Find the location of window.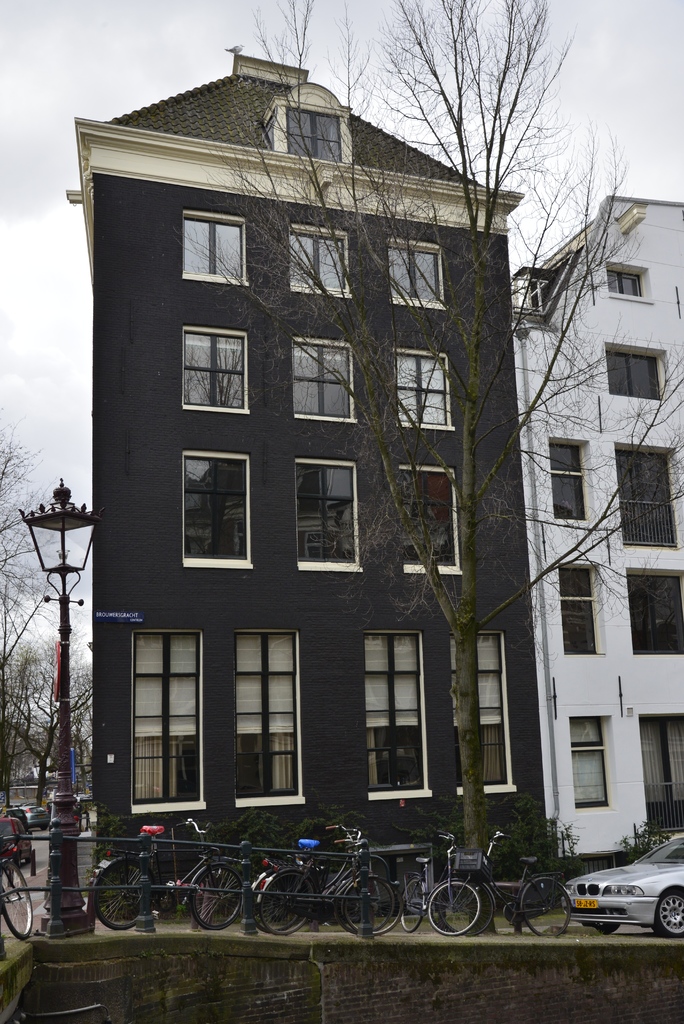
Location: <box>129,628,210,814</box>.
